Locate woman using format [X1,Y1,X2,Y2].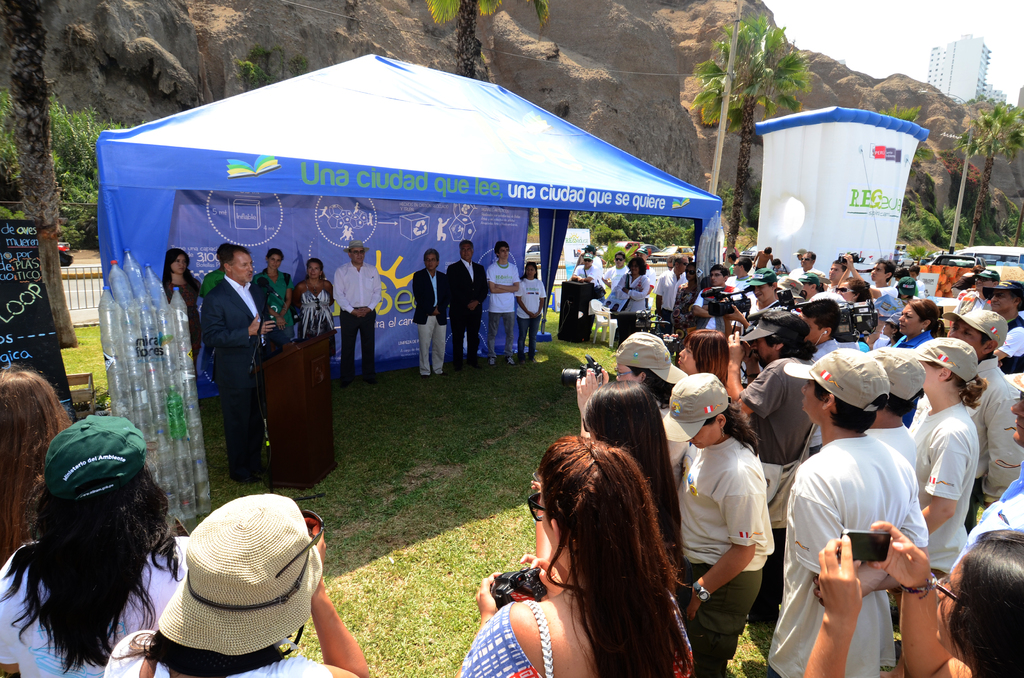
[674,327,739,442].
